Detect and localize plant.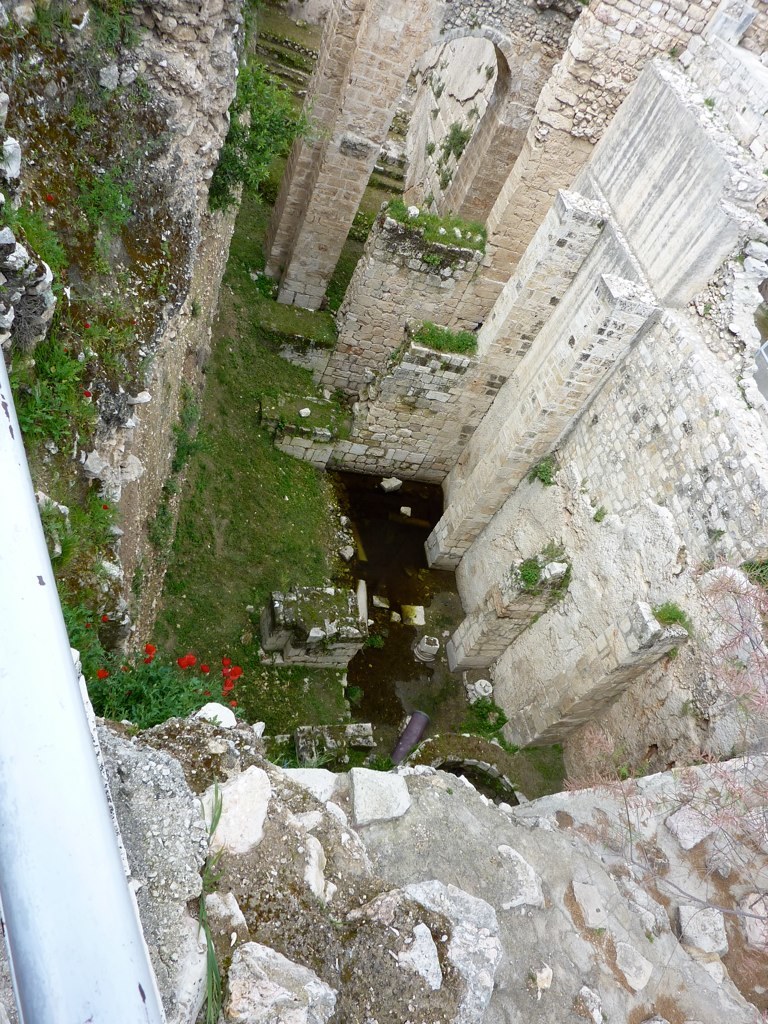
Localized at region(417, 188, 437, 209).
